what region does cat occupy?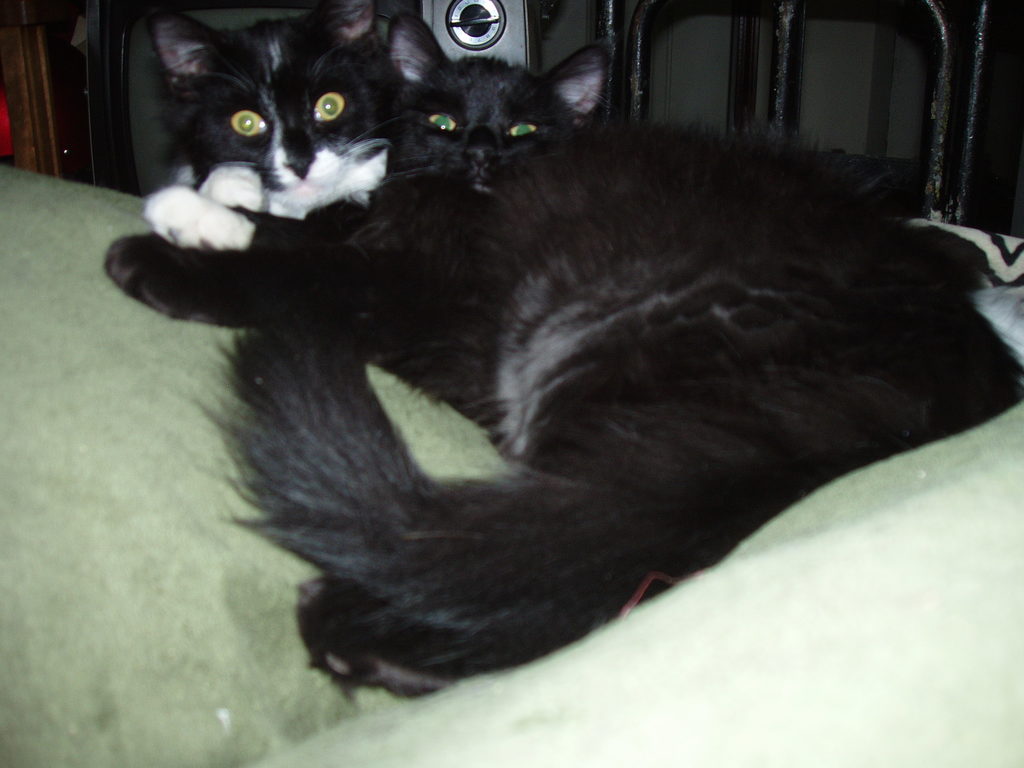
(97, 0, 1023, 701).
